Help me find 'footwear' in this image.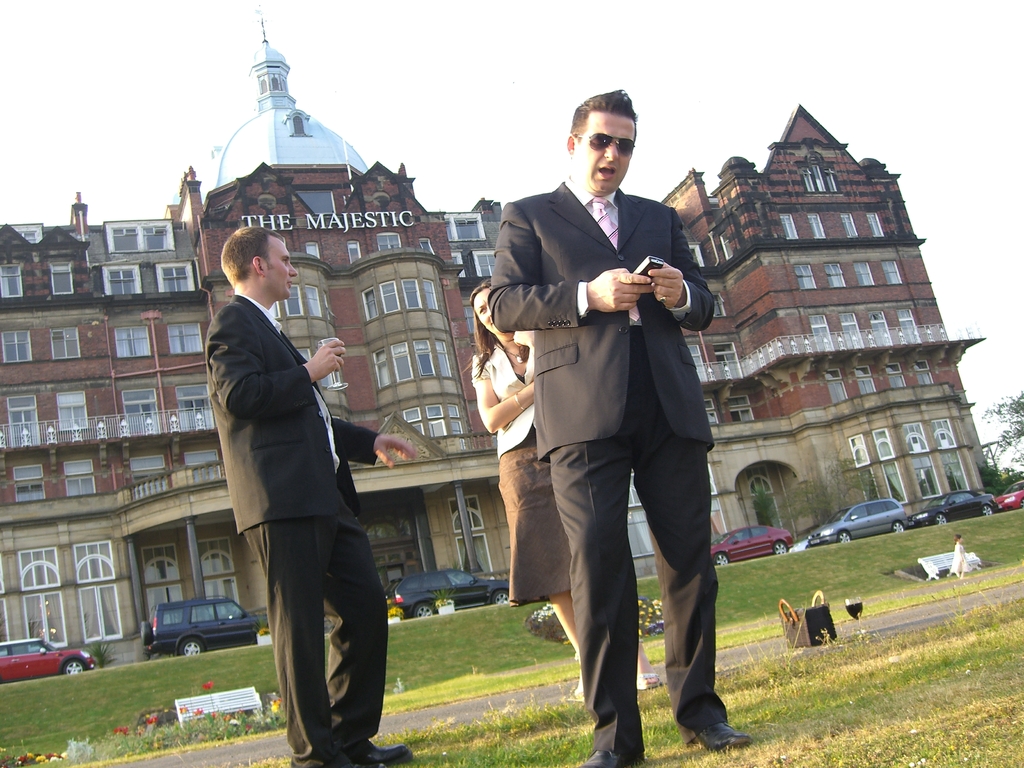
Found it: {"x1": 681, "y1": 721, "x2": 751, "y2": 745}.
